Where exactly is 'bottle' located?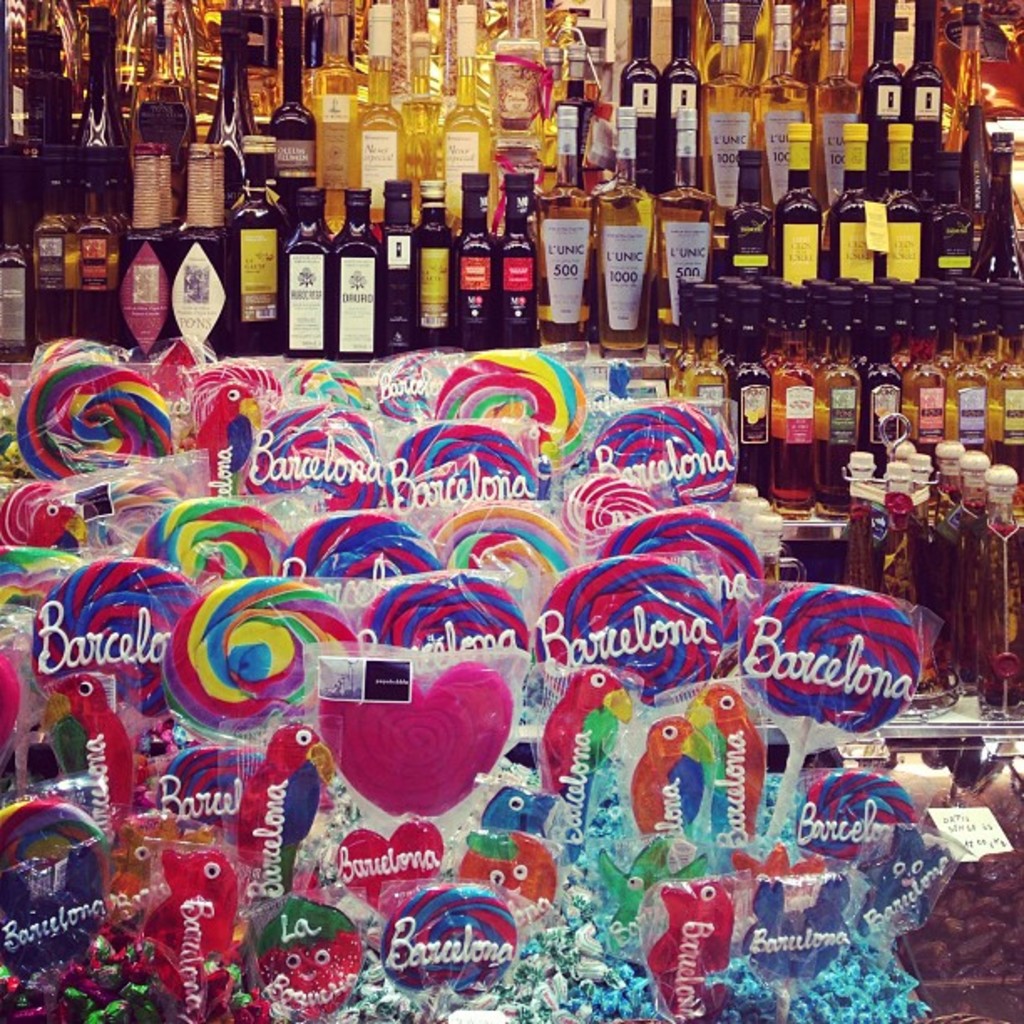
Its bounding box is 726/146/778/286.
